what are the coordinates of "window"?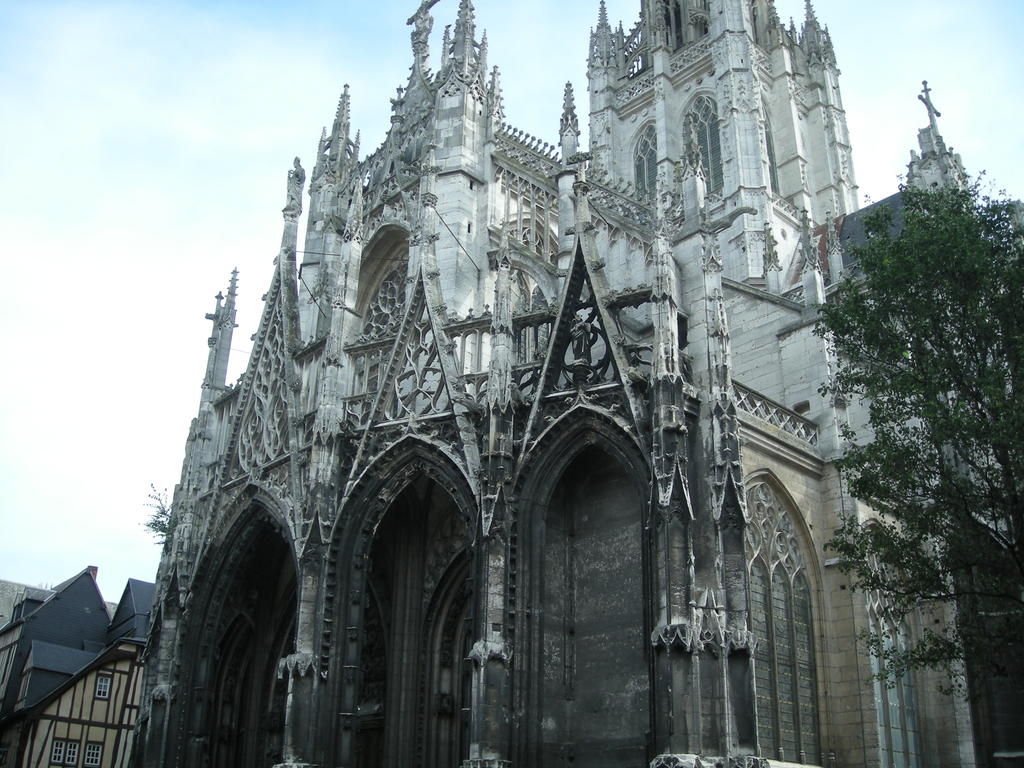
[680,93,719,185].
